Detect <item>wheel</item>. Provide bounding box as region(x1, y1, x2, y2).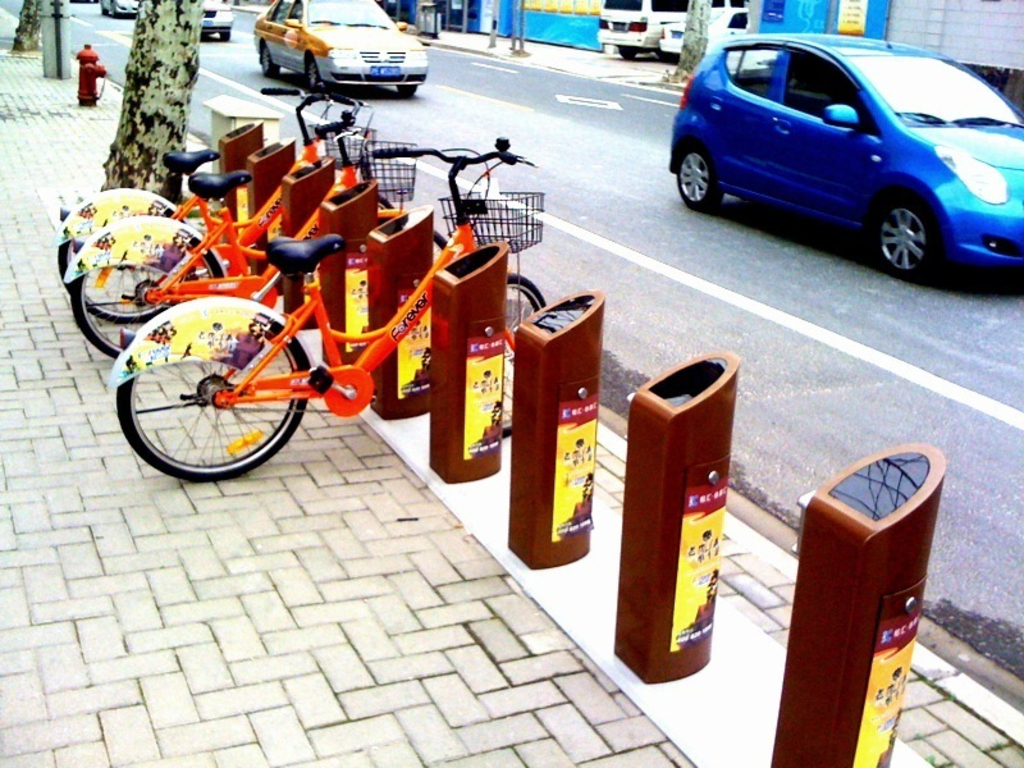
region(111, 1, 118, 18).
